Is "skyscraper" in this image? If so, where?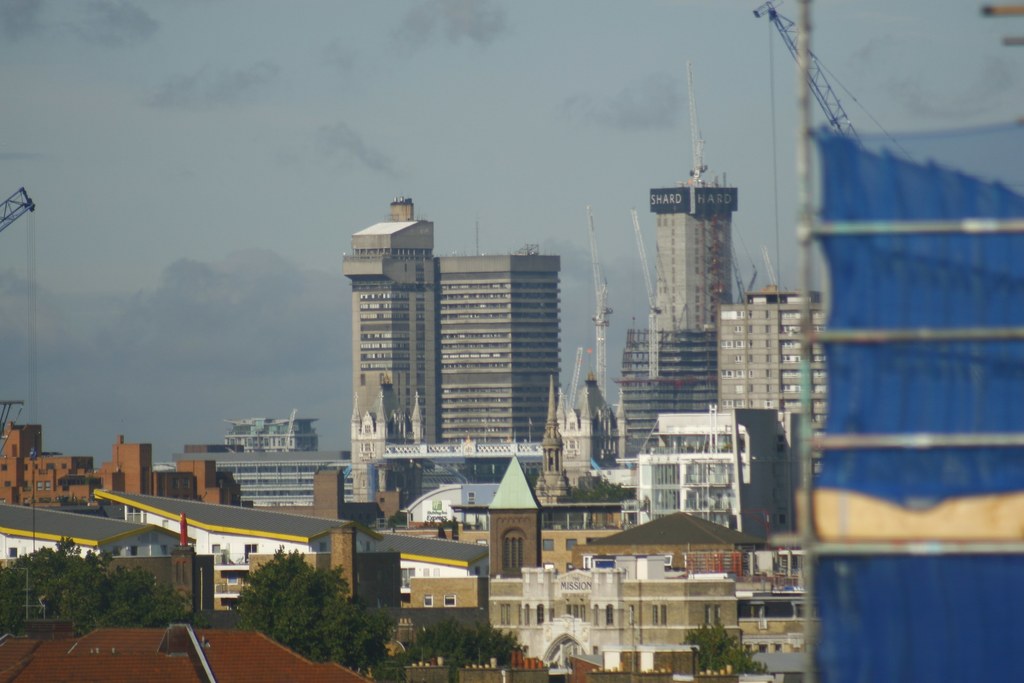
Yes, at 433/215/562/441.
